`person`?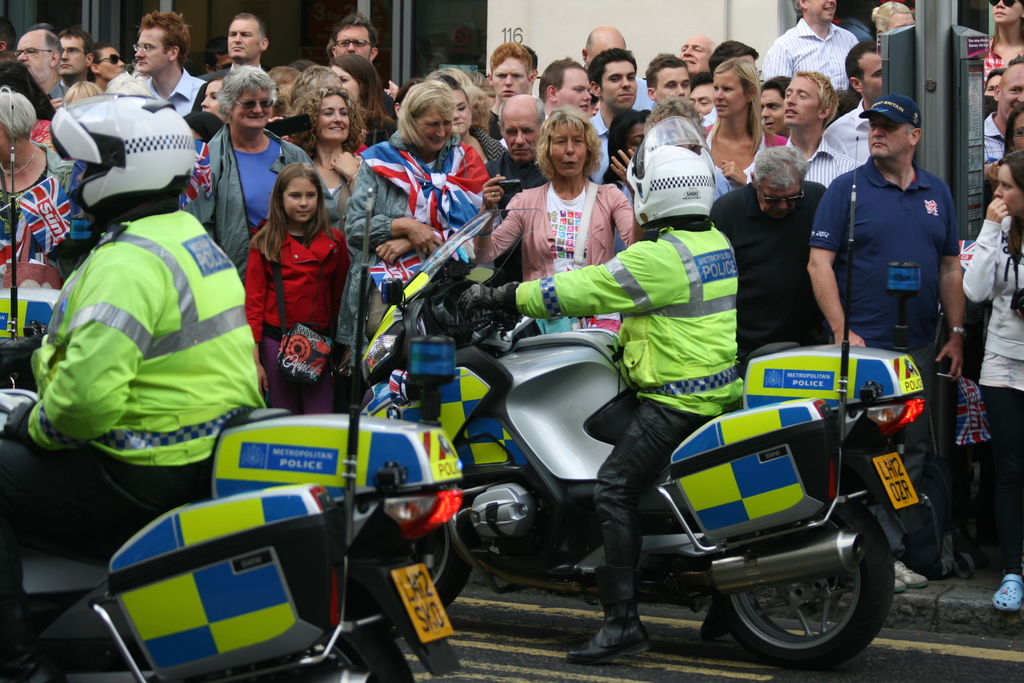
194 10 269 83
